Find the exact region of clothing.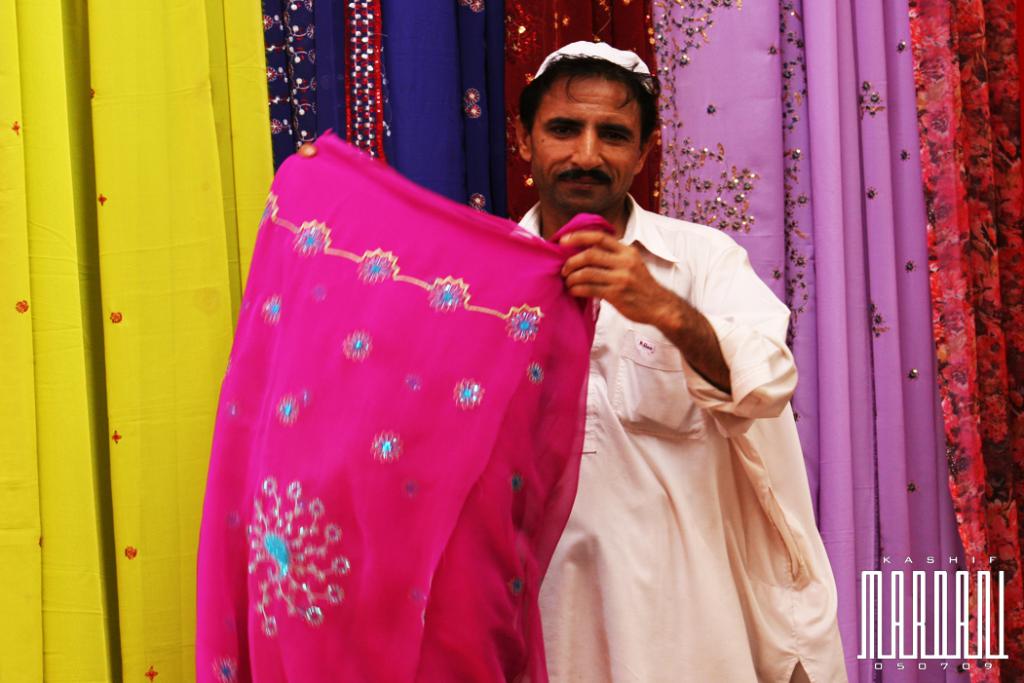
Exact region: BBox(0, 0, 281, 682).
